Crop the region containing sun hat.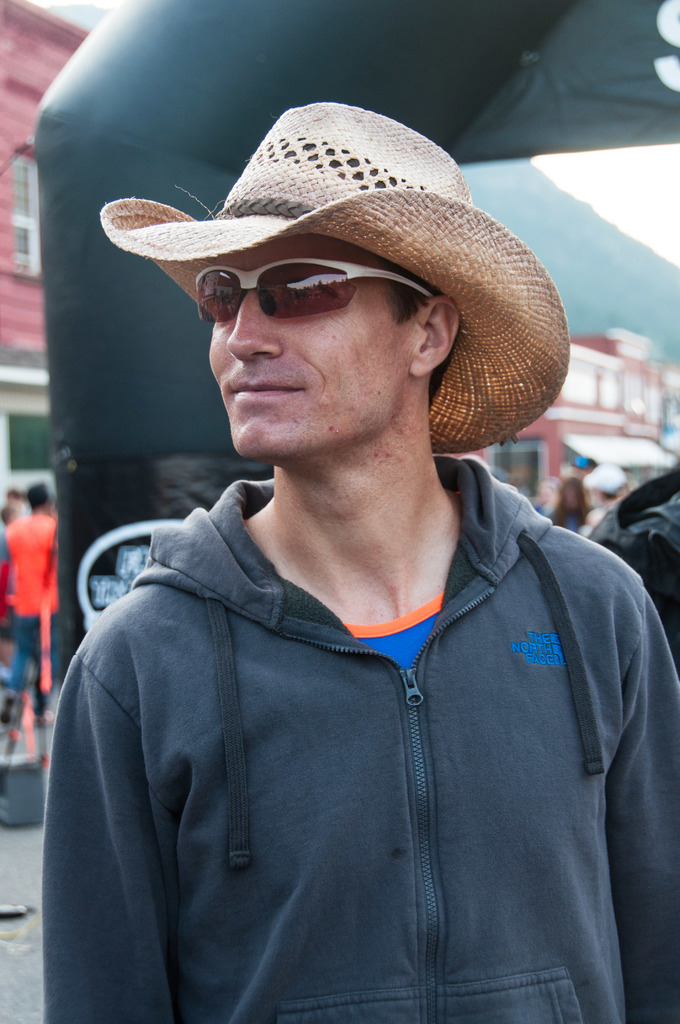
Crop region: crop(93, 100, 574, 466).
